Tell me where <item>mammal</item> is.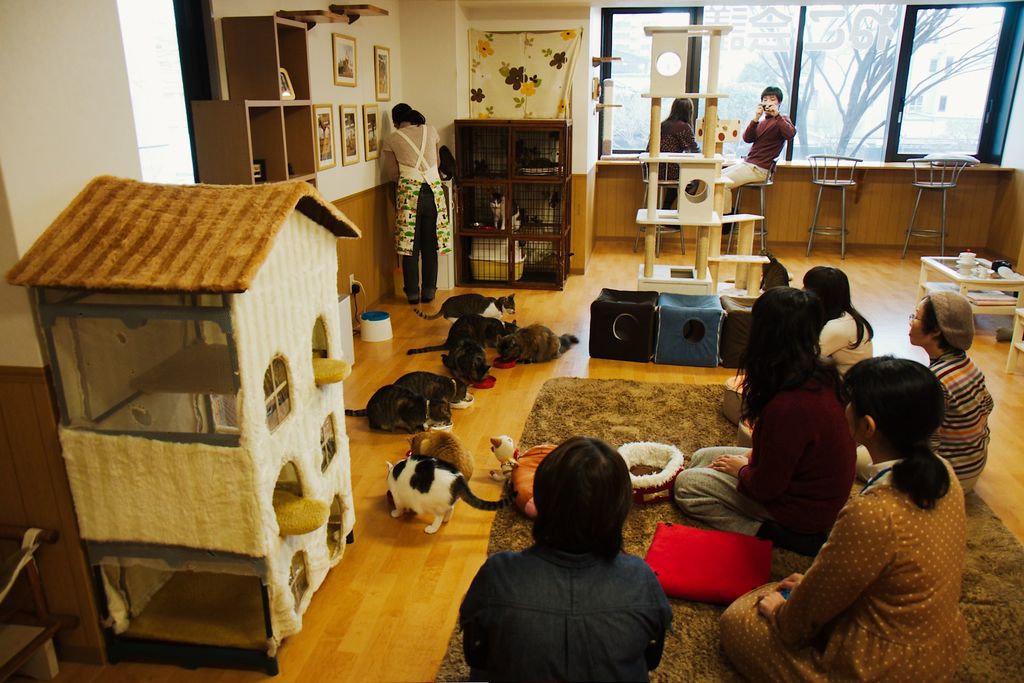
<item>mammal</item> is at 501,325,584,365.
